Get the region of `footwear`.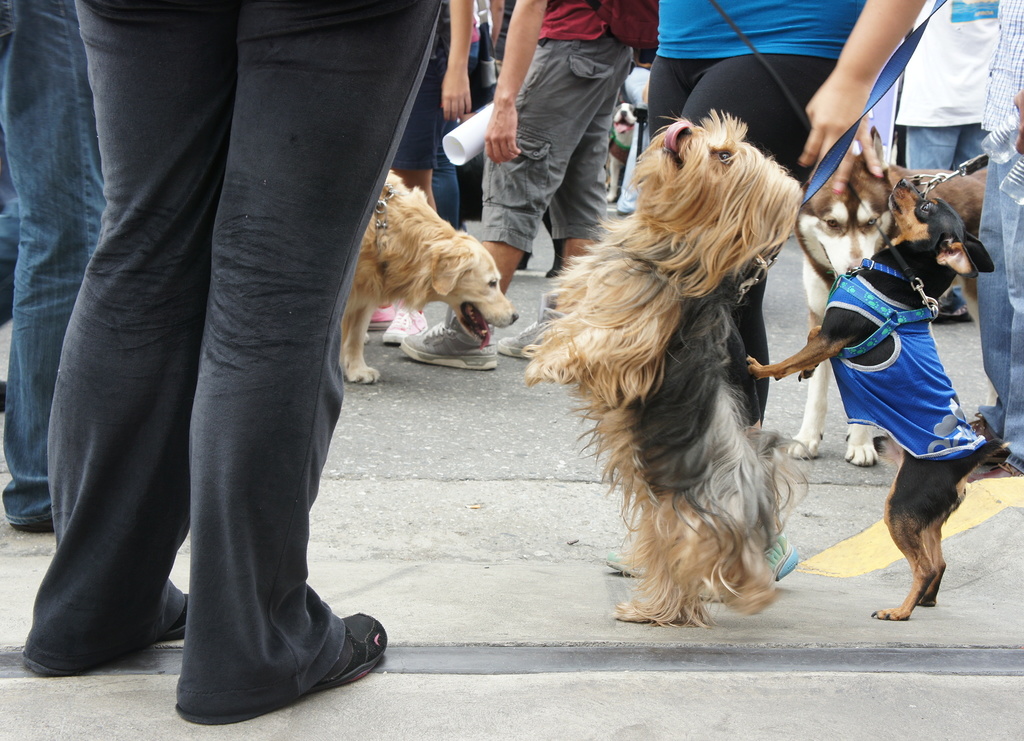
[605, 557, 637, 574].
